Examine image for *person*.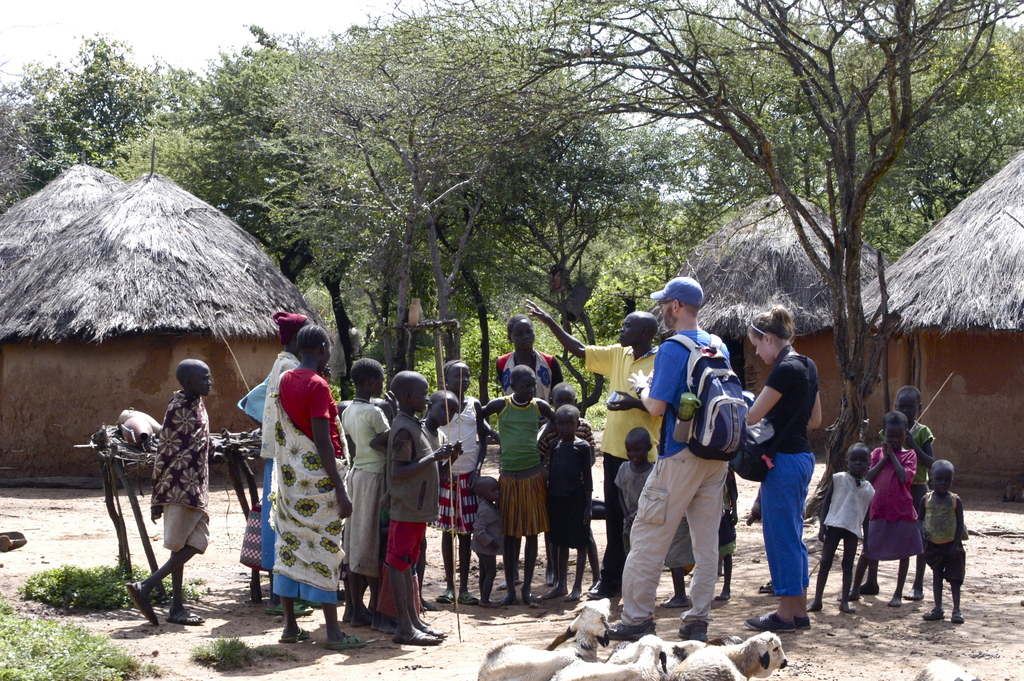
Examination result: (419,385,463,611).
